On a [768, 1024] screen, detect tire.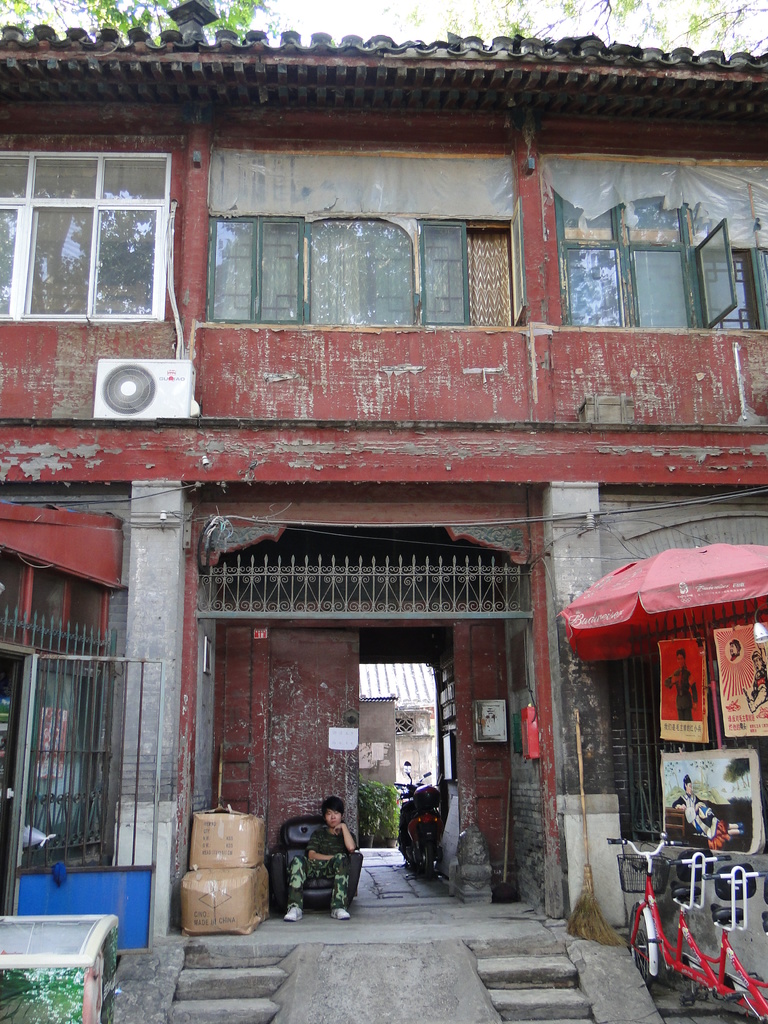
[left=630, top=909, right=658, bottom=988].
